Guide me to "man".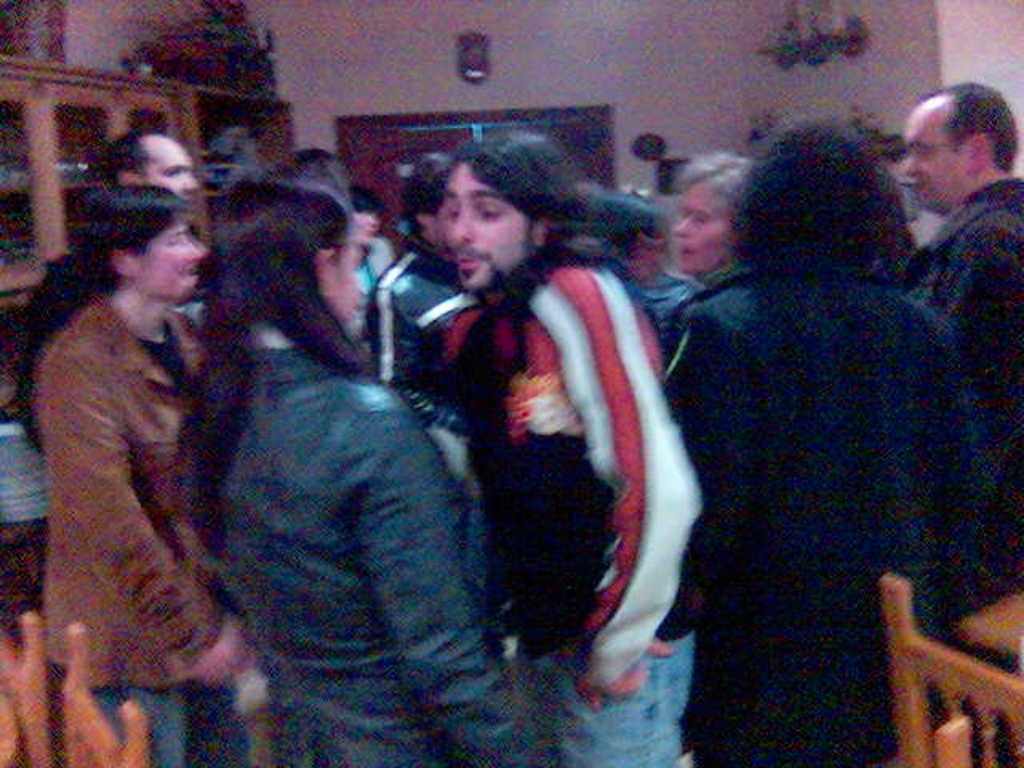
Guidance: <bbox>438, 142, 709, 766</bbox>.
